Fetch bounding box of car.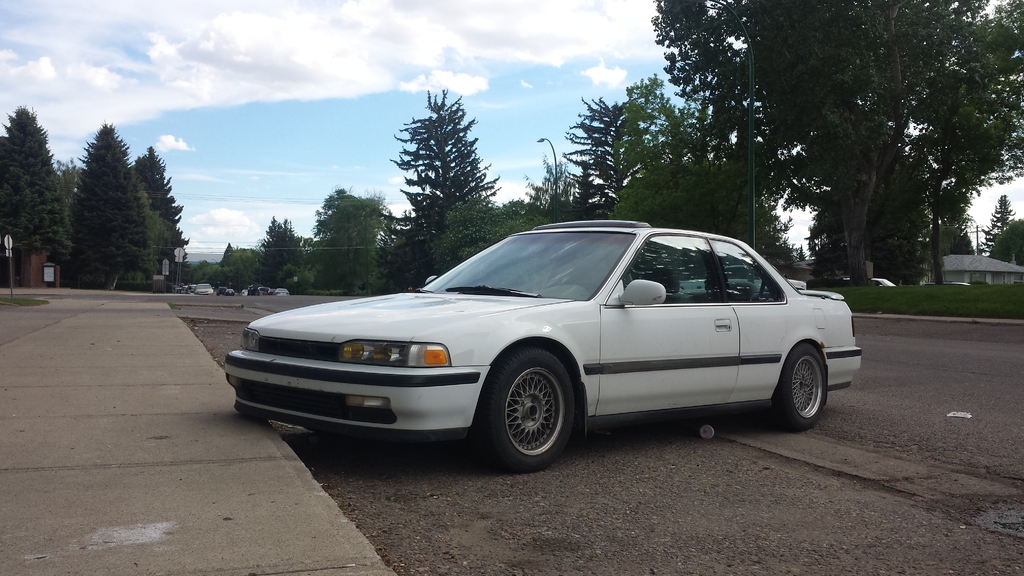
Bbox: (left=218, top=220, right=860, bottom=464).
